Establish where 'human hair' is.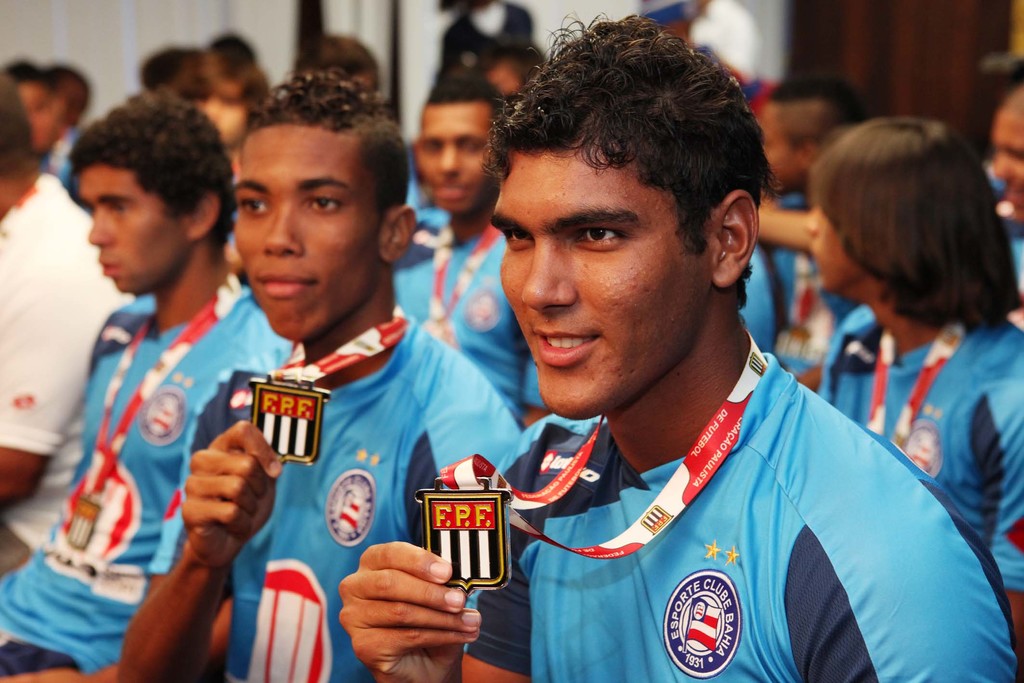
Established at BBox(0, 79, 35, 177).
